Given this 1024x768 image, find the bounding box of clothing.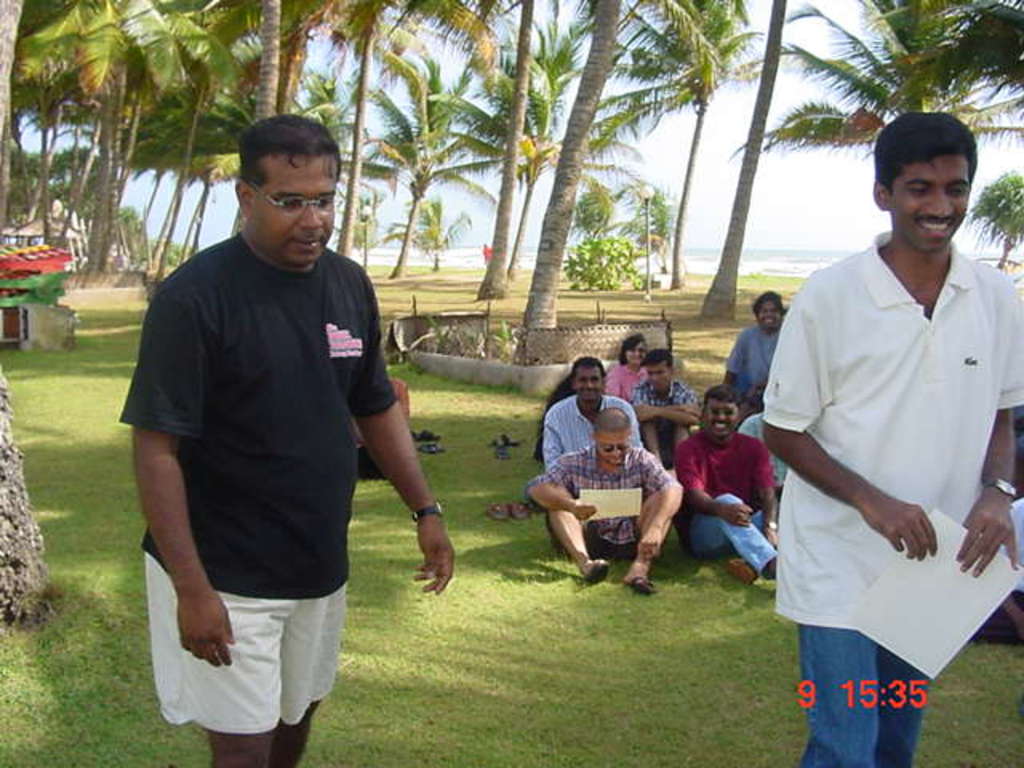
select_region(765, 195, 1008, 677).
